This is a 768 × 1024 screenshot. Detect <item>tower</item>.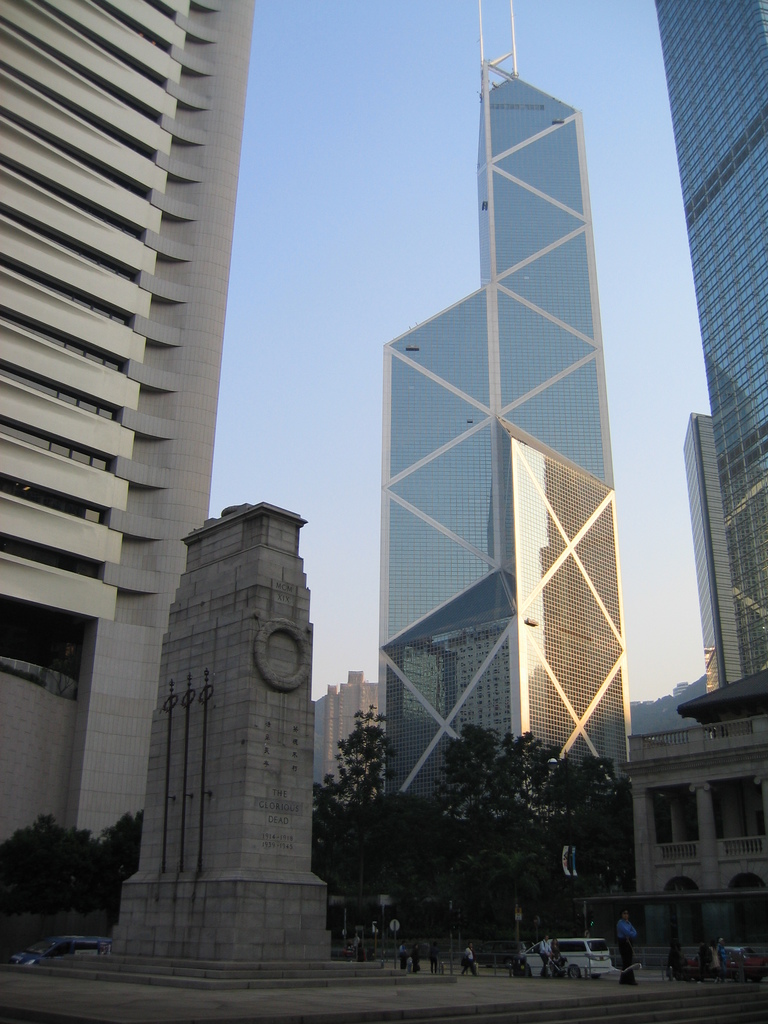
region(0, 0, 193, 890).
